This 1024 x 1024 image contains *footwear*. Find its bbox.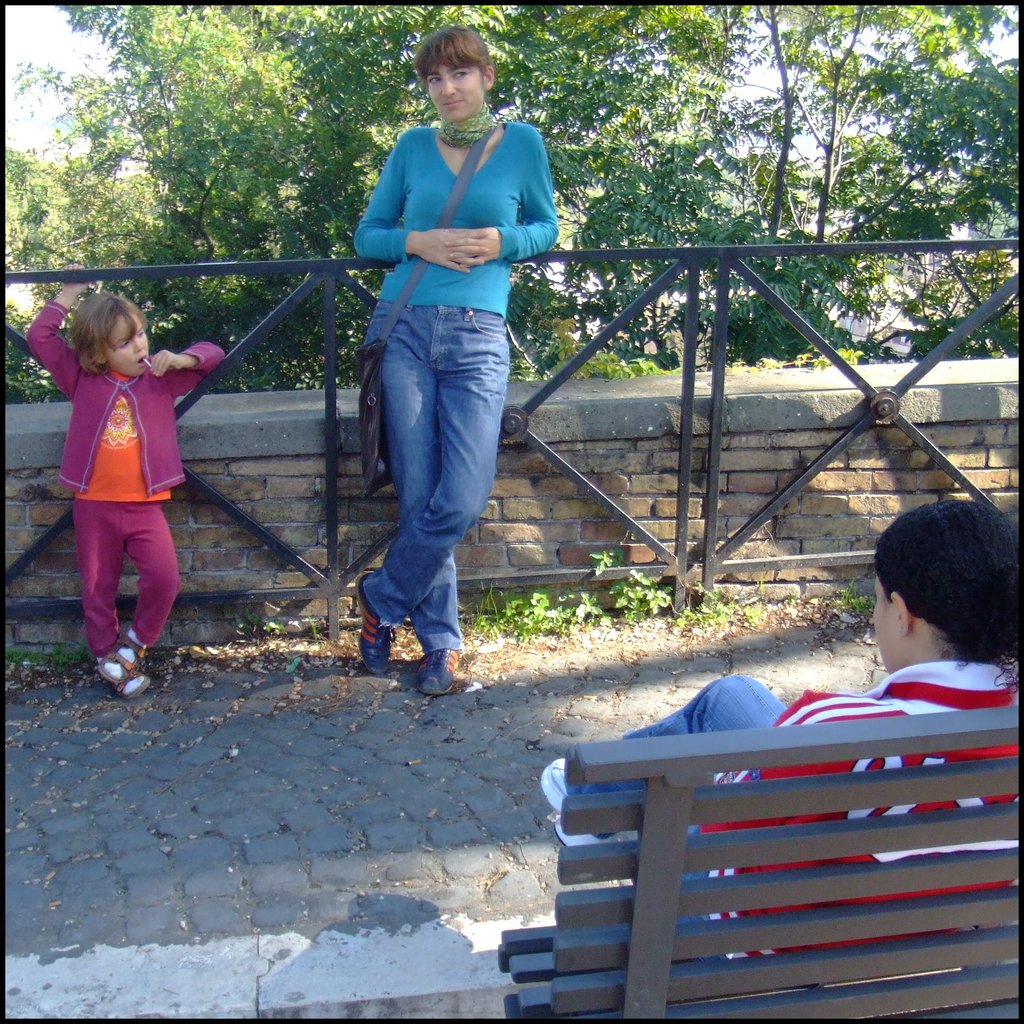
<region>415, 646, 459, 701</region>.
